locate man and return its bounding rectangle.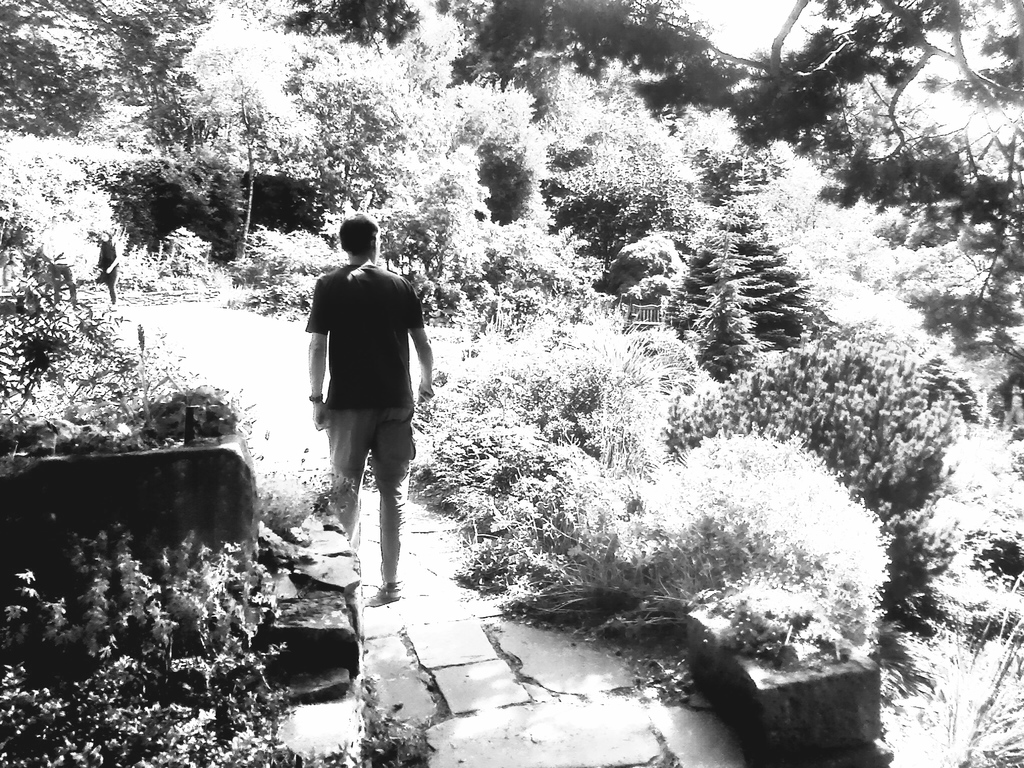
pyautogui.locateOnScreen(296, 220, 428, 607).
